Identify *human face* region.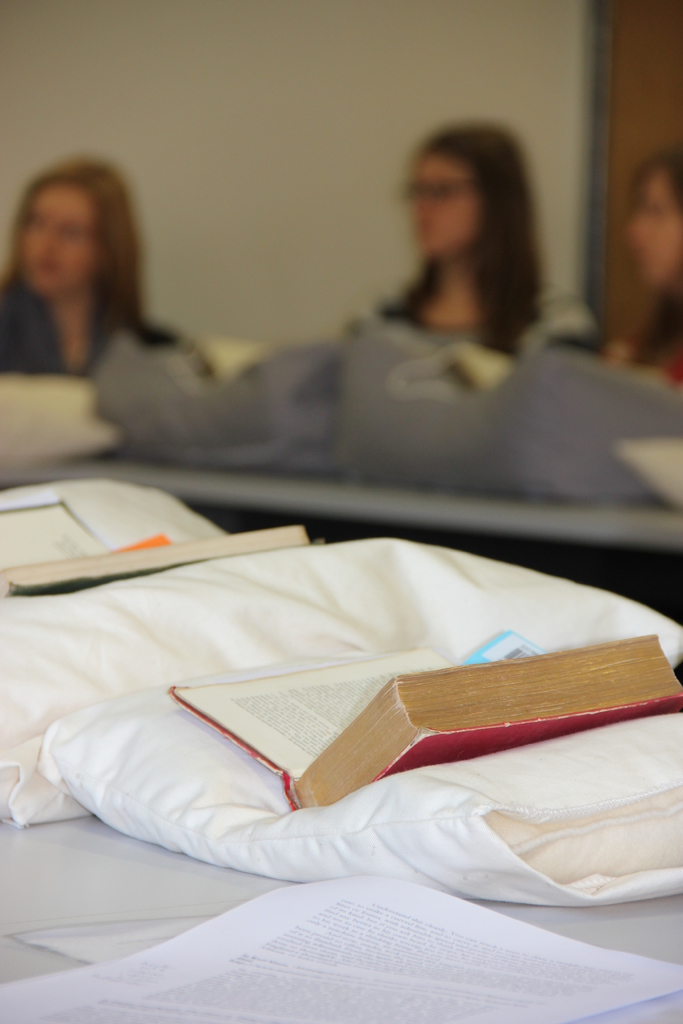
Region: select_region(20, 183, 102, 297).
